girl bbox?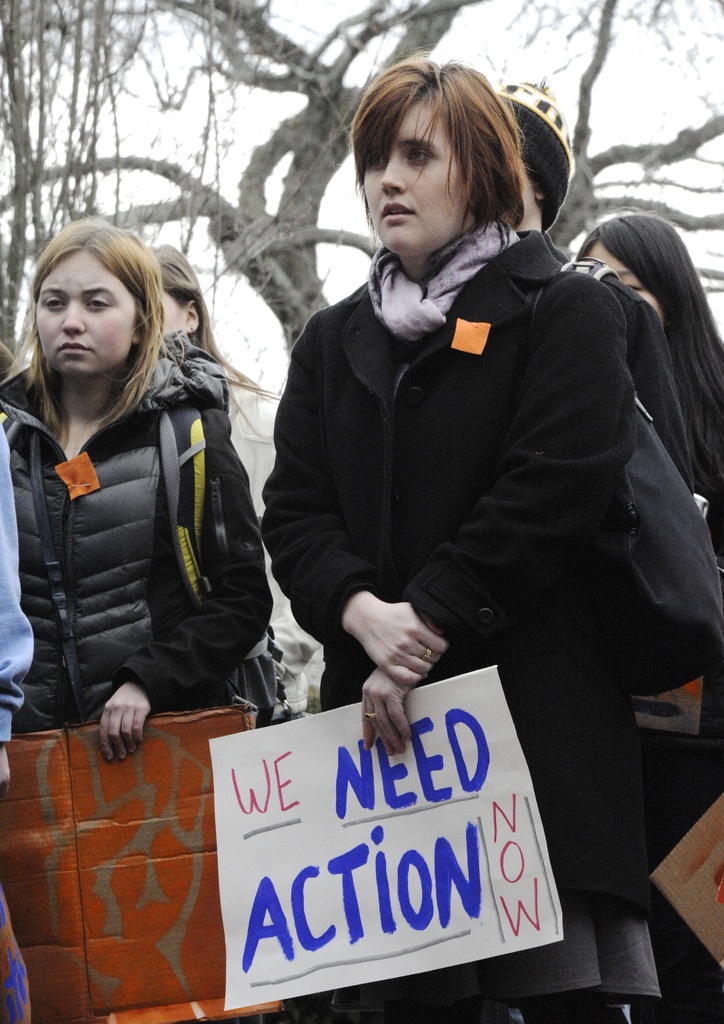
crop(265, 64, 629, 1023)
